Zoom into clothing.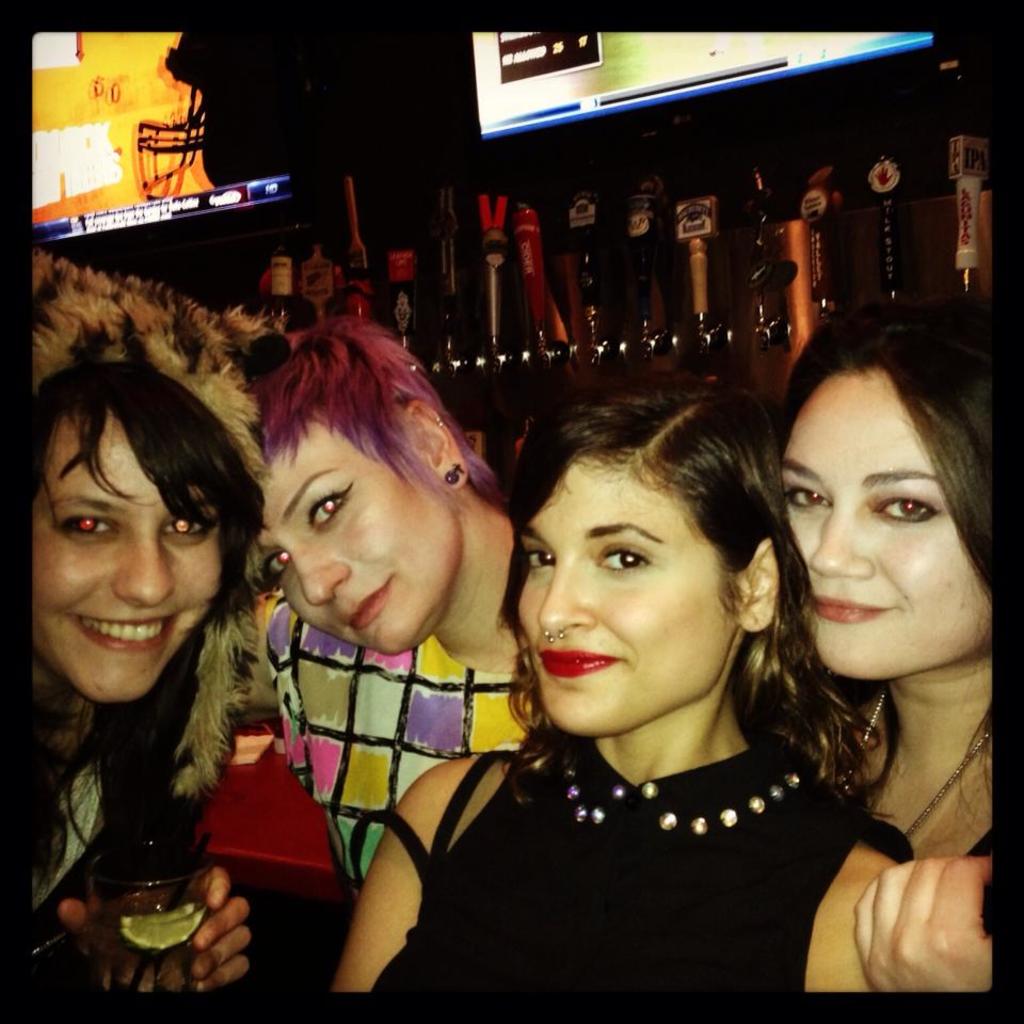
Zoom target: BBox(246, 586, 564, 898).
